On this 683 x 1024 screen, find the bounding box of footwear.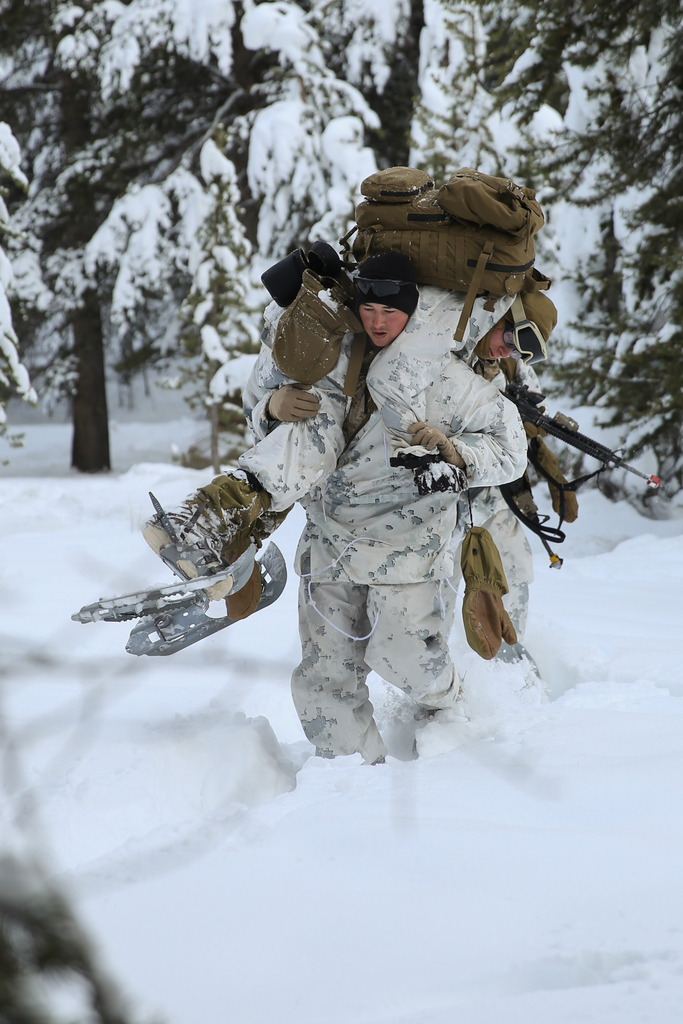
Bounding box: pyautogui.locateOnScreen(221, 557, 267, 624).
